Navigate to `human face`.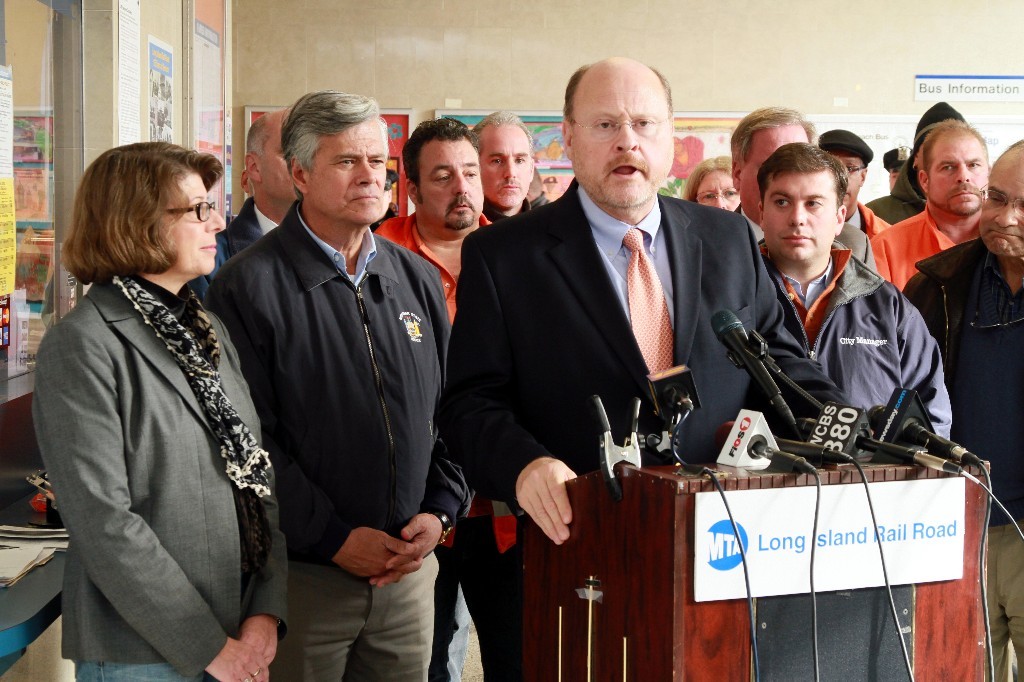
Navigation target: (x1=918, y1=136, x2=985, y2=216).
